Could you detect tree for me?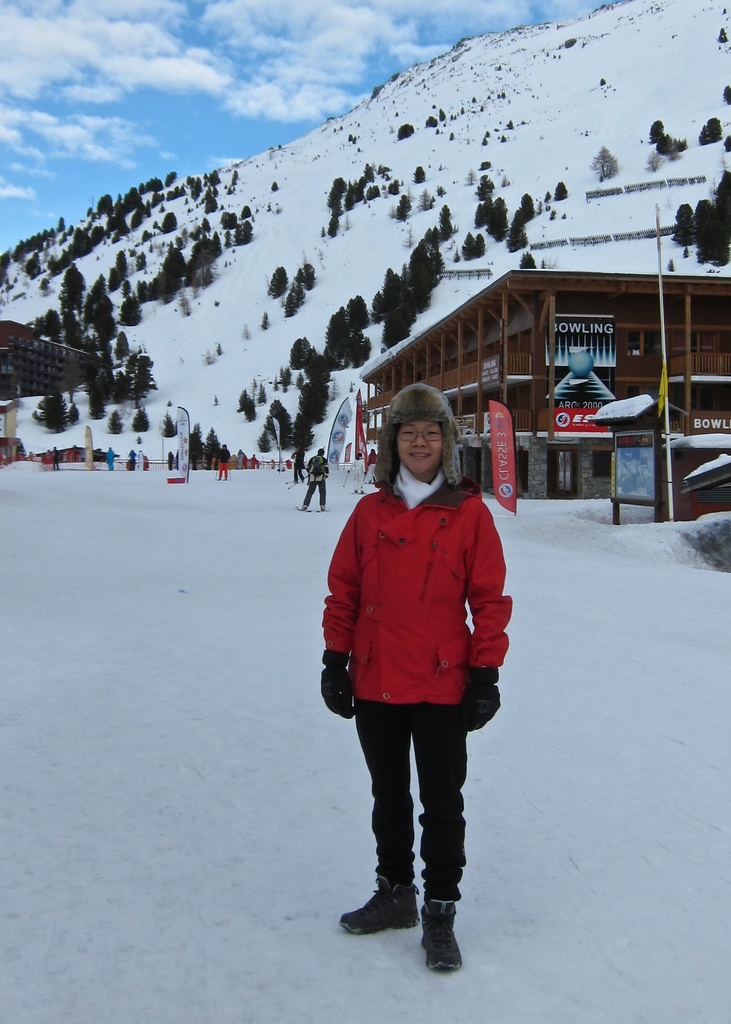
Detection result: 670:203:697:244.
